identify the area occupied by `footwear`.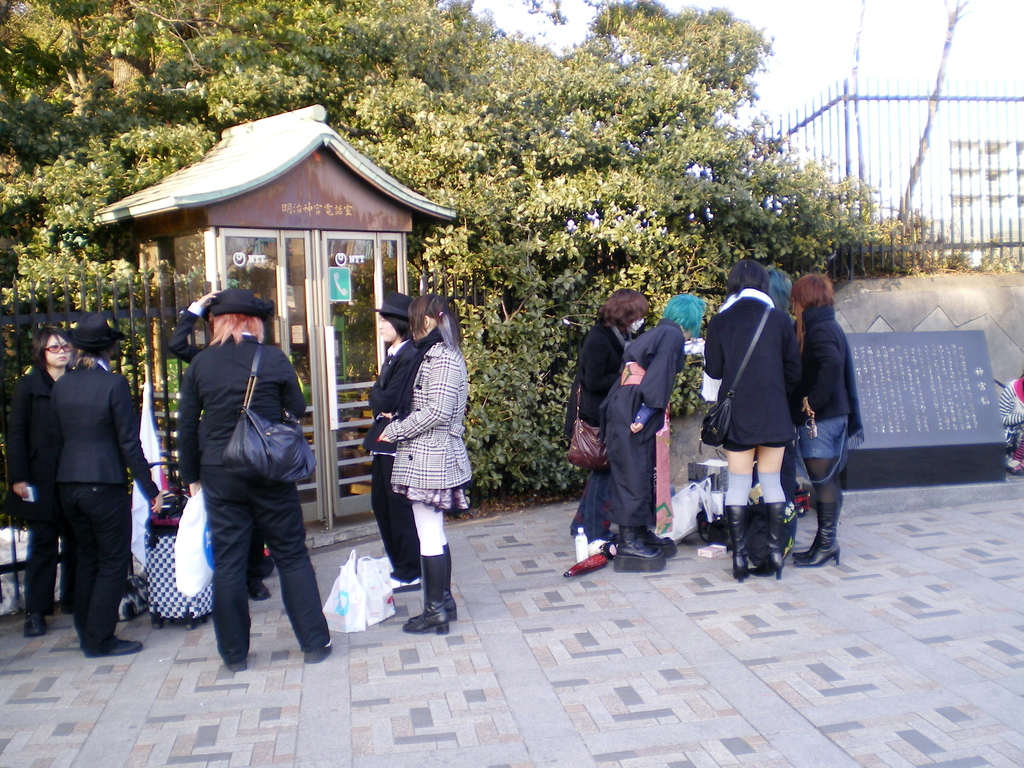
Area: x1=402, y1=602, x2=451, y2=637.
